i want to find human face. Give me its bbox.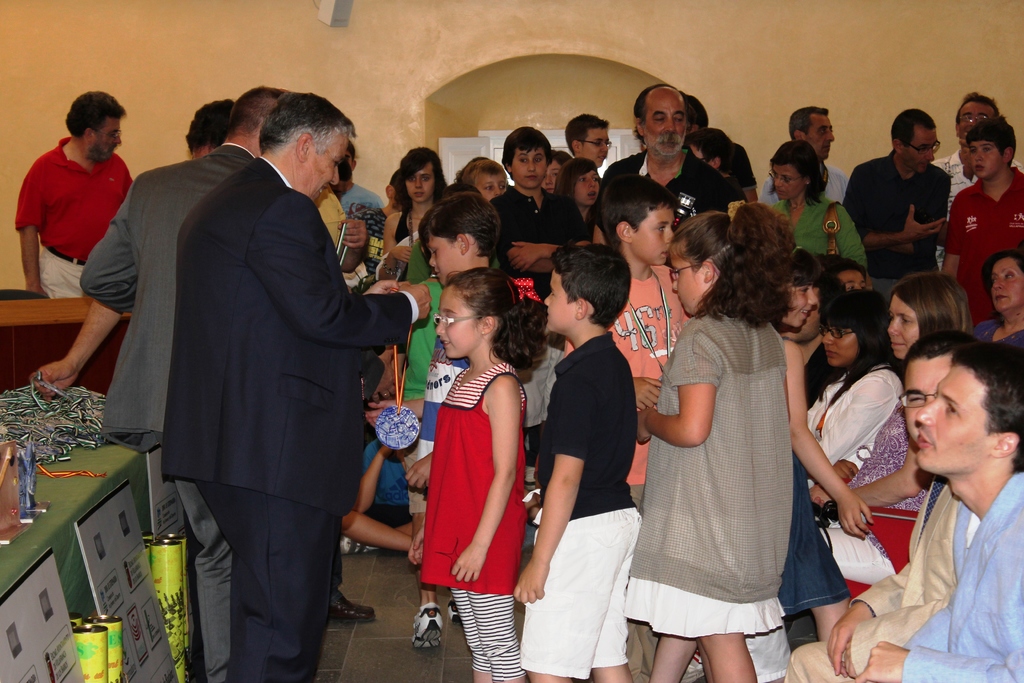
crop(477, 176, 507, 202).
